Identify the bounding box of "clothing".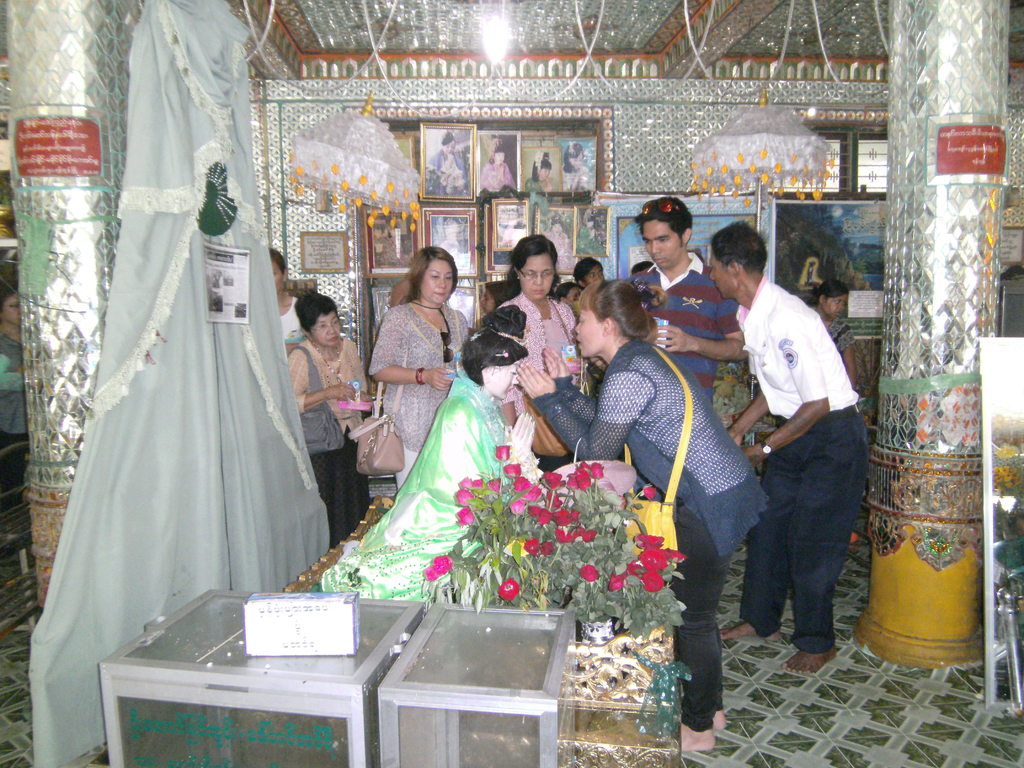
Rect(627, 244, 746, 409).
